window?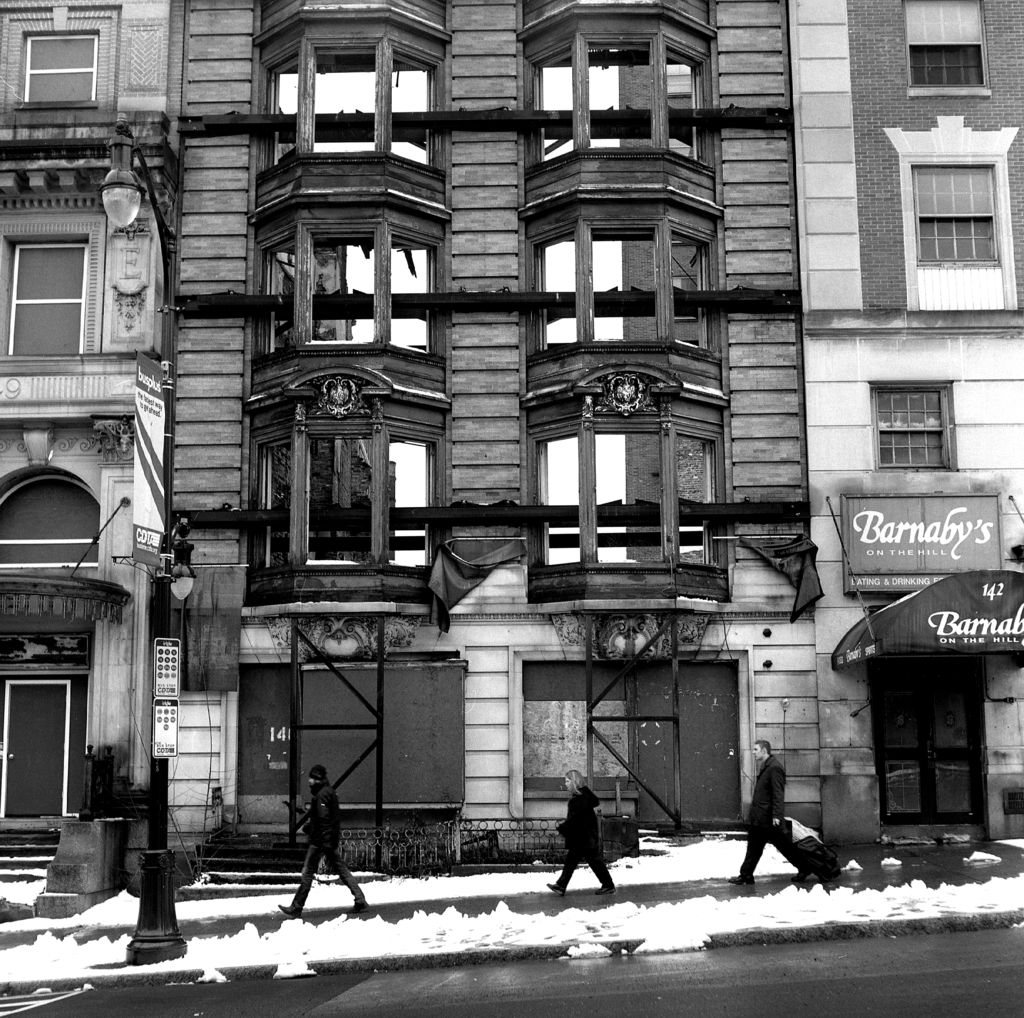
{"x1": 901, "y1": 0, "x2": 986, "y2": 97}
